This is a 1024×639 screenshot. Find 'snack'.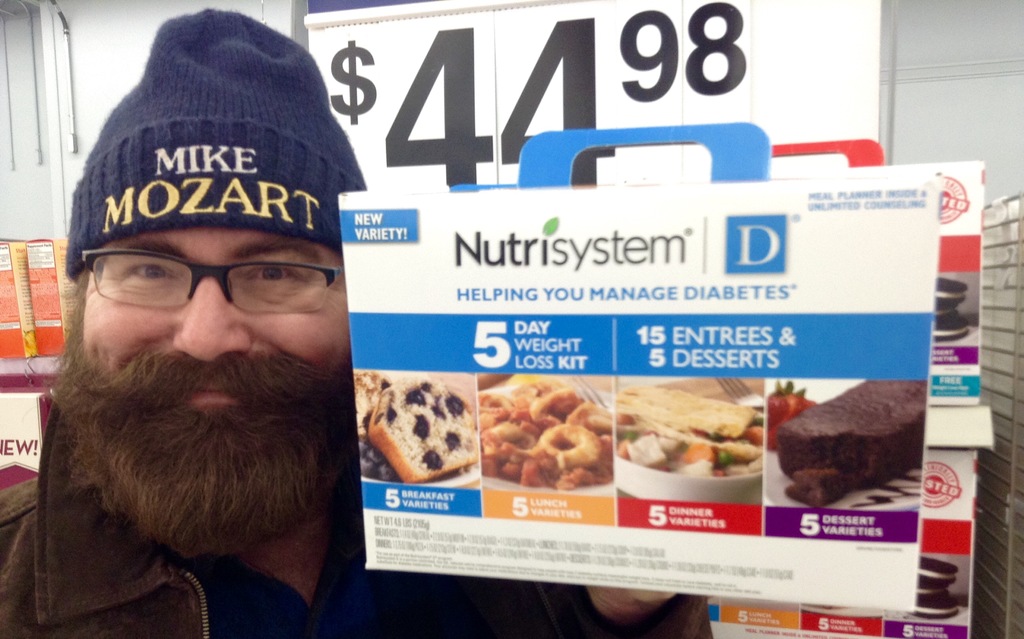
Bounding box: left=769, top=376, right=922, bottom=509.
